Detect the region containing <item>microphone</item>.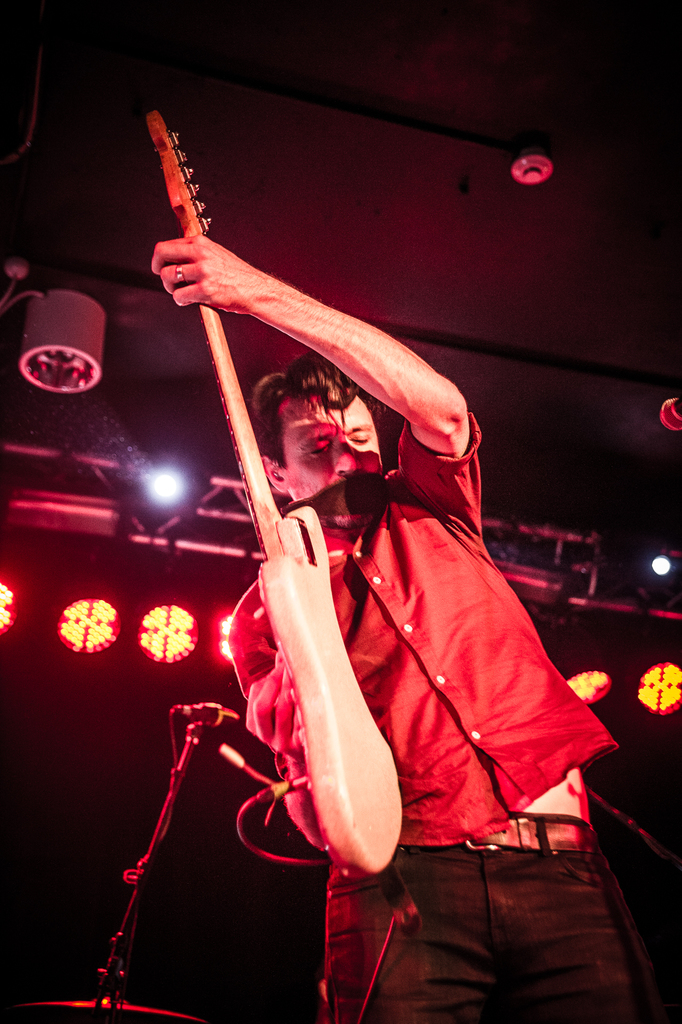
191/696/240/723.
